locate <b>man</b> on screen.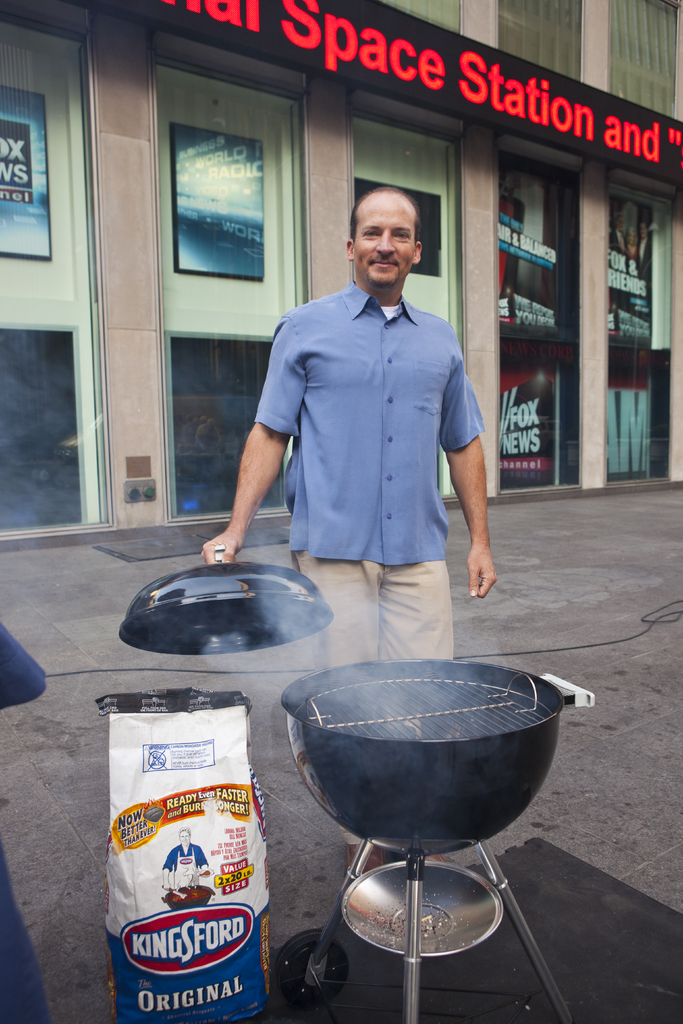
On screen at 208 165 509 669.
